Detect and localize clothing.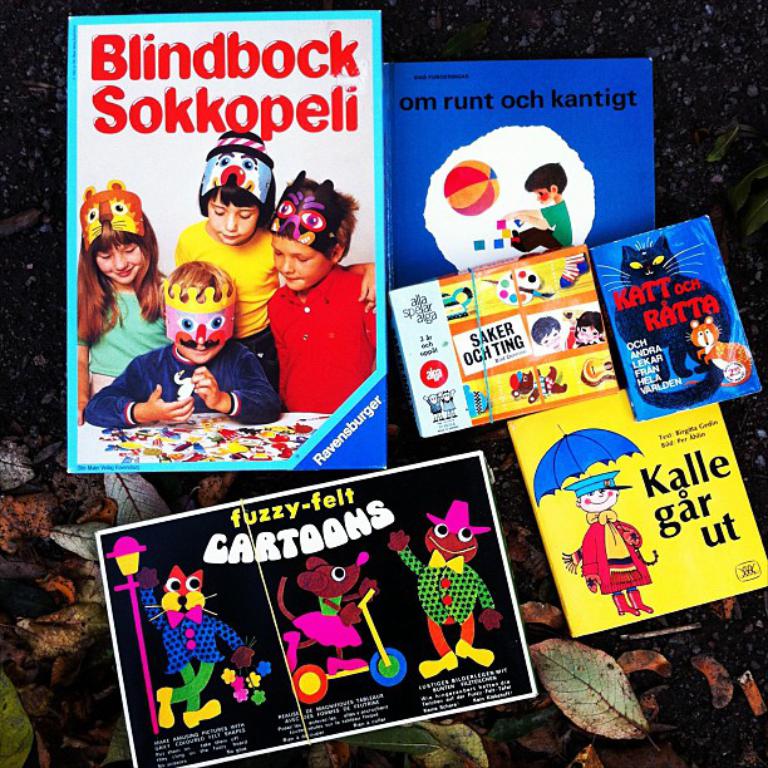
Localized at {"x1": 572, "y1": 508, "x2": 651, "y2": 591}.
